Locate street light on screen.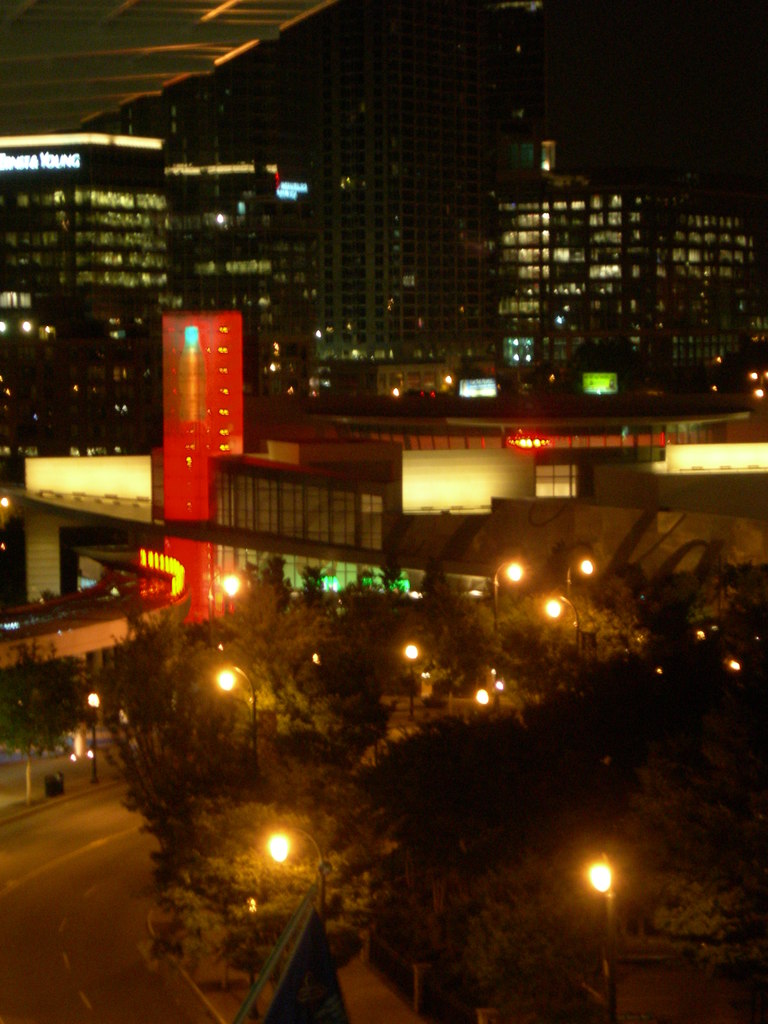
On screen at bbox(564, 538, 597, 603).
